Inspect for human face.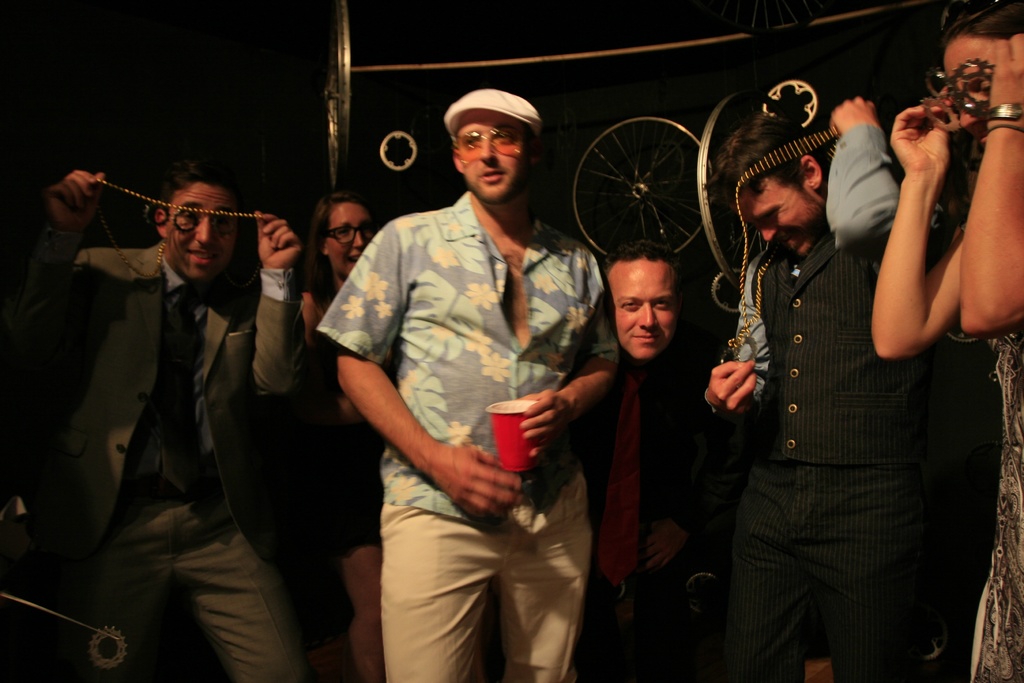
Inspection: left=453, top=111, right=531, bottom=197.
